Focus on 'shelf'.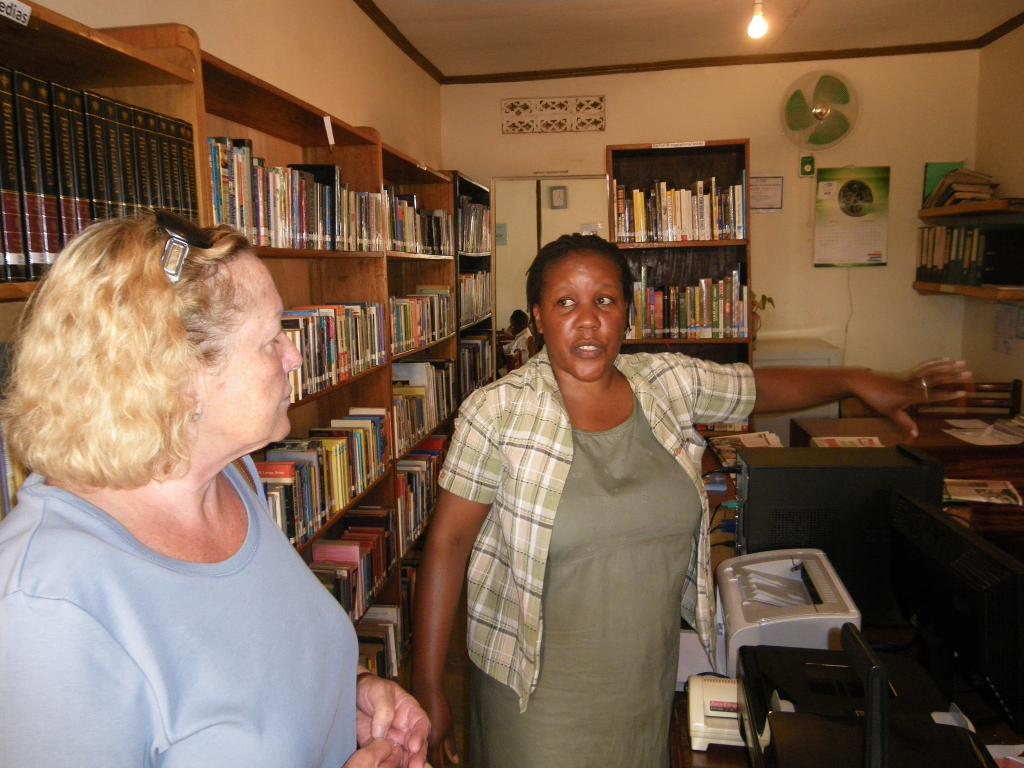
Focused at locate(180, 31, 386, 255).
